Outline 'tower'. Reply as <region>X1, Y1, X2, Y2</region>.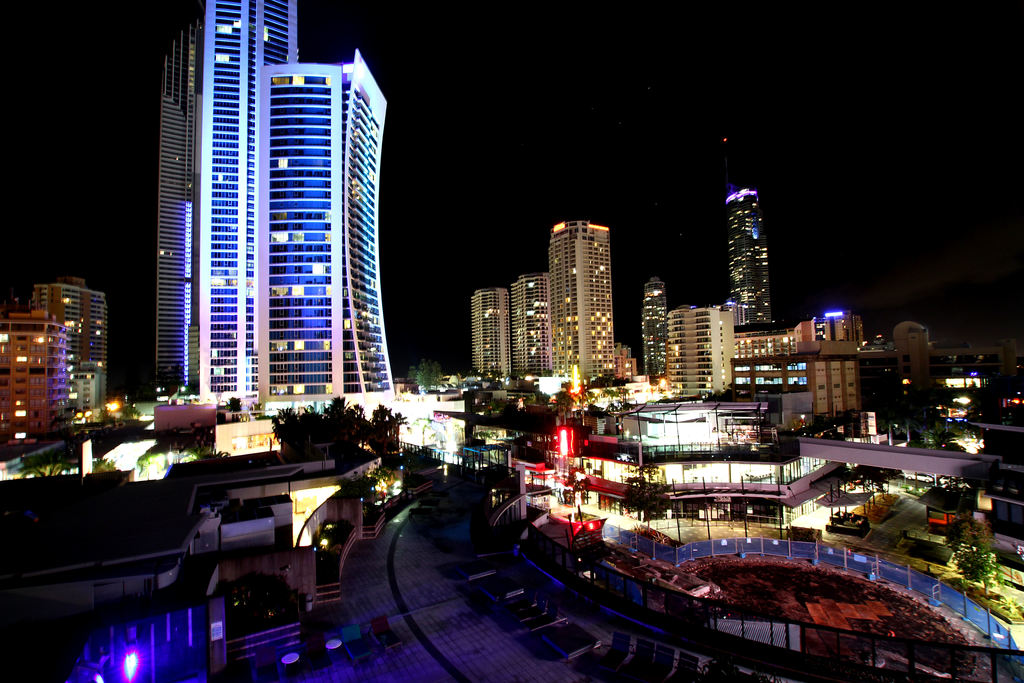
<region>155, 1, 401, 411</region>.
